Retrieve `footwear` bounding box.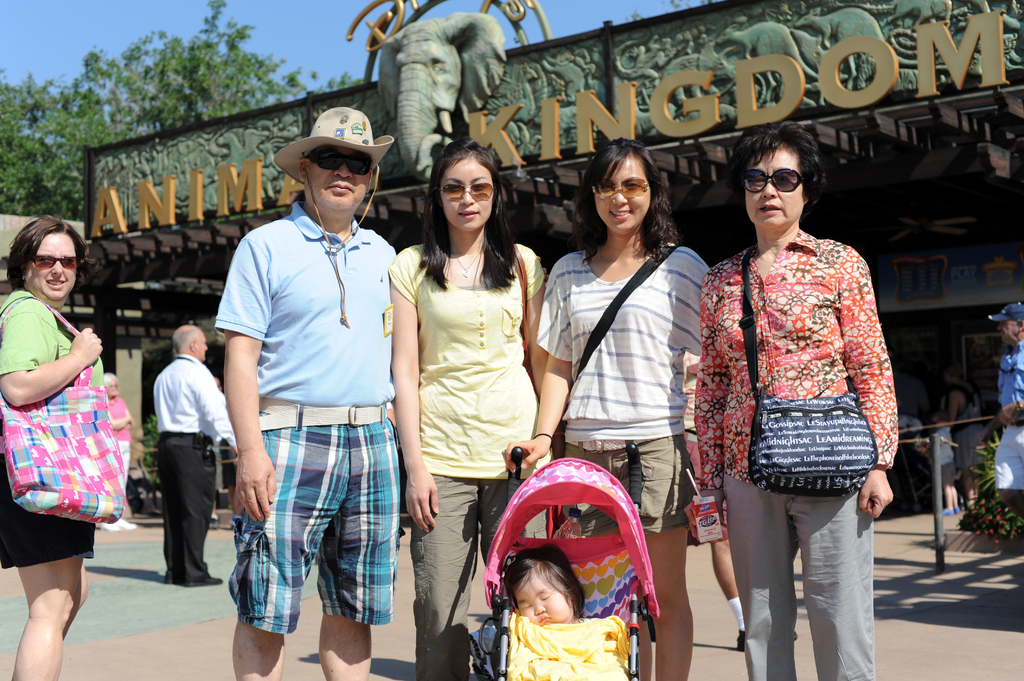
Bounding box: 732, 628, 799, 655.
